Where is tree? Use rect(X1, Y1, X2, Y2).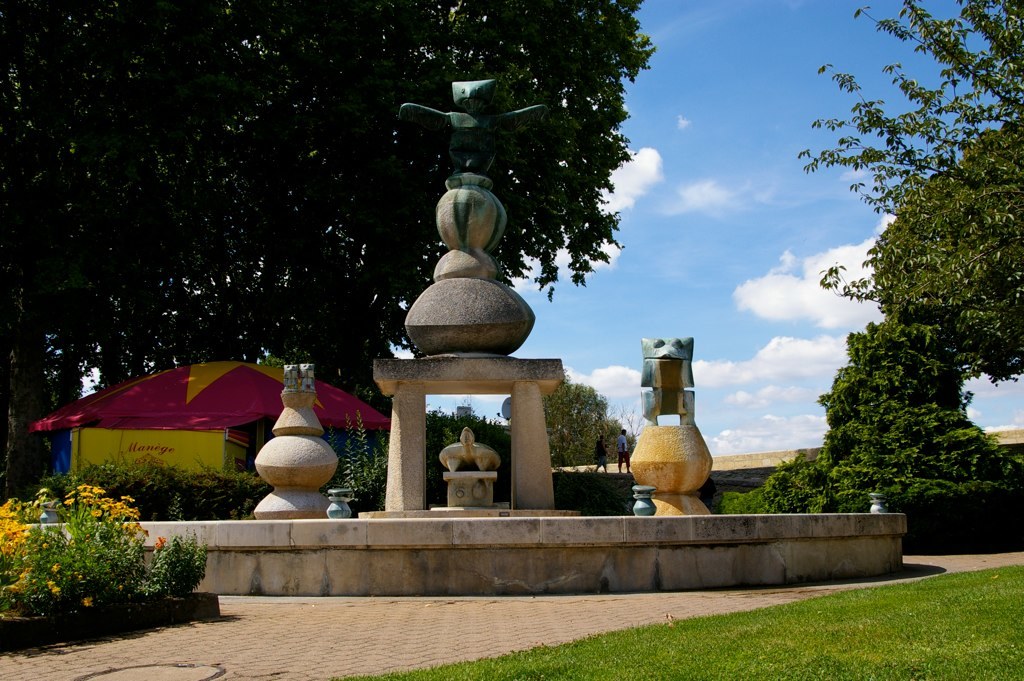
rect(545, 380, 603, 471).
